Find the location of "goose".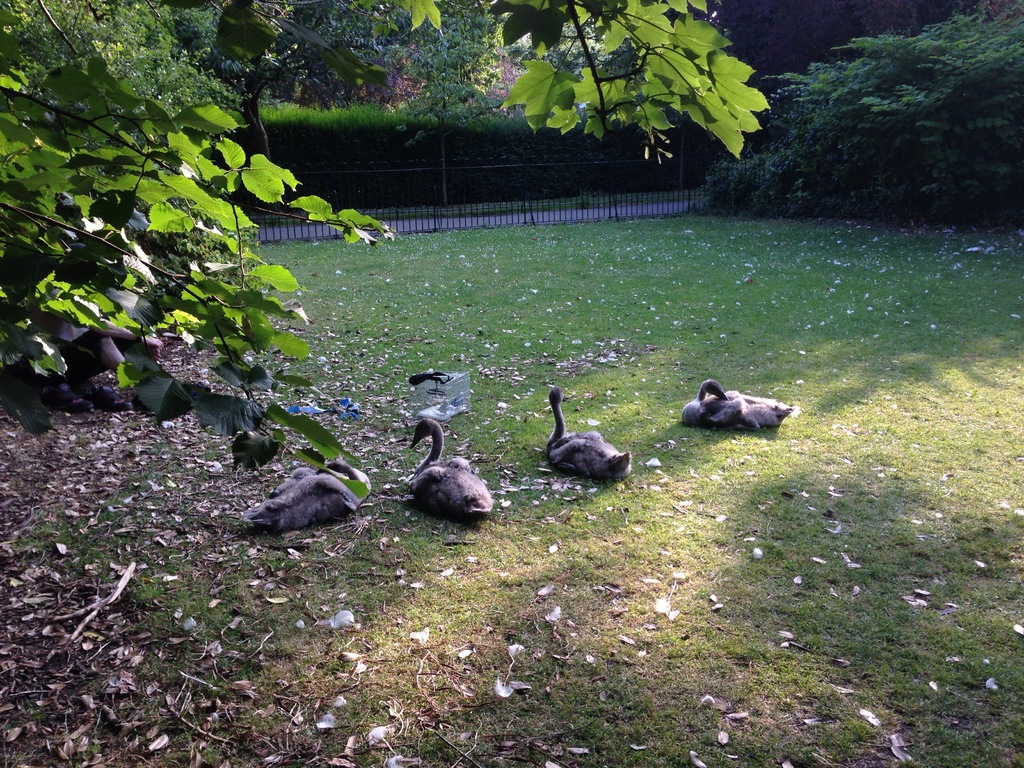
Location: [415,415,492,520].
